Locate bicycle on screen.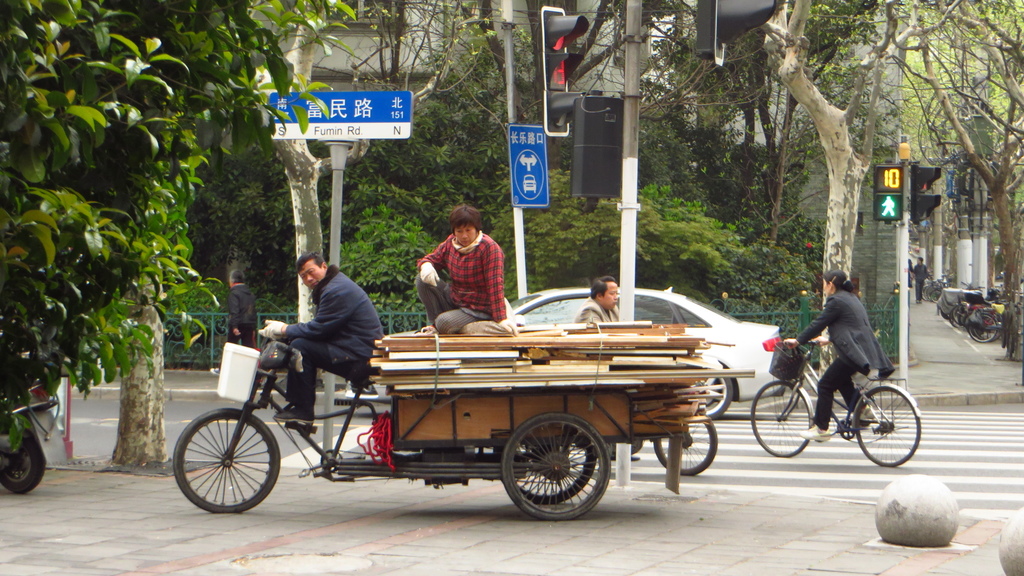
On screen at region(178, 319, 617, 520).
